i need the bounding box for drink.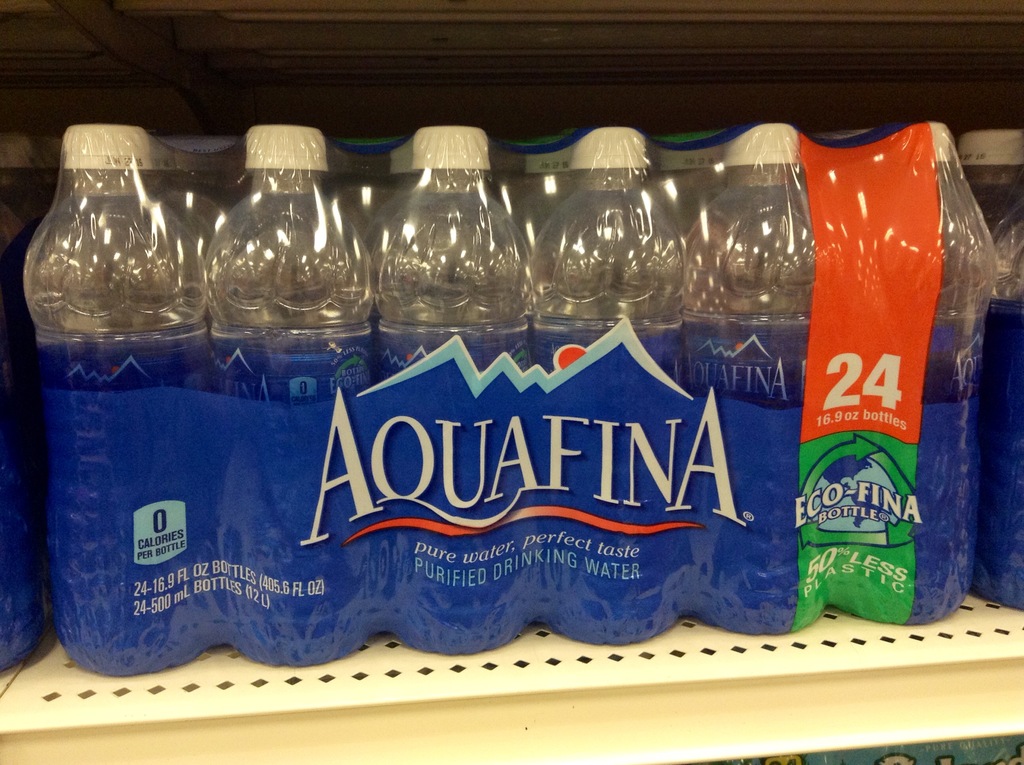
Here it is: 28 101 216 621.
